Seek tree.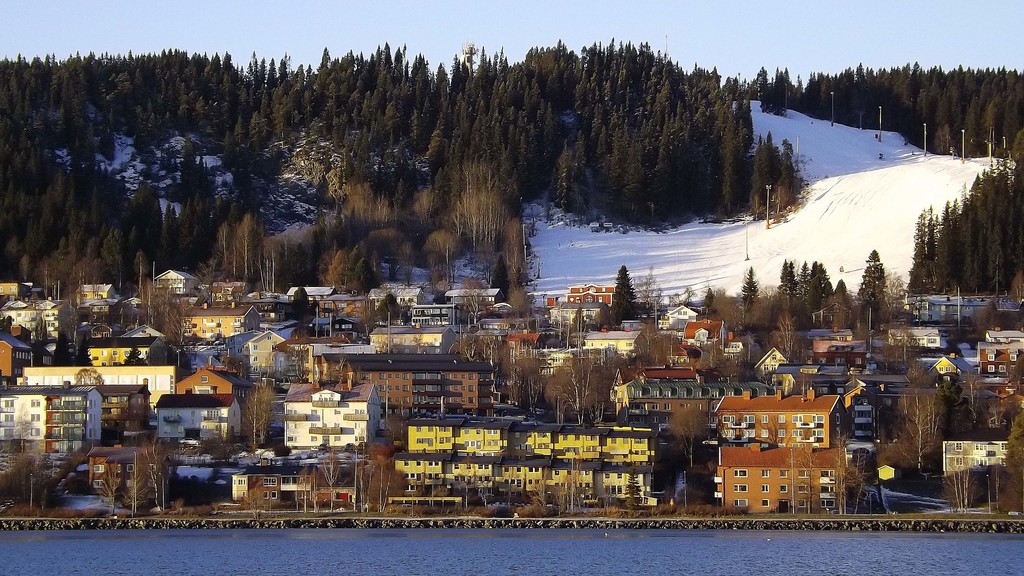
<bbox>414, 334, 430, 356</bbox>.
